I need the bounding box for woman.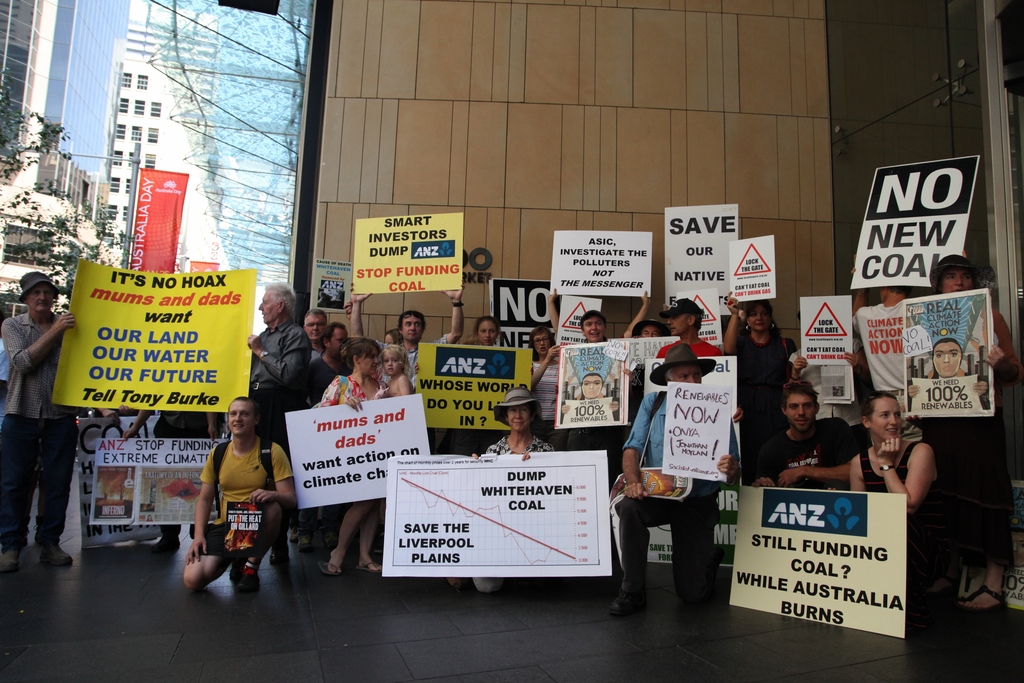
Here it is: select_region(930, 255, 1023, 613).
